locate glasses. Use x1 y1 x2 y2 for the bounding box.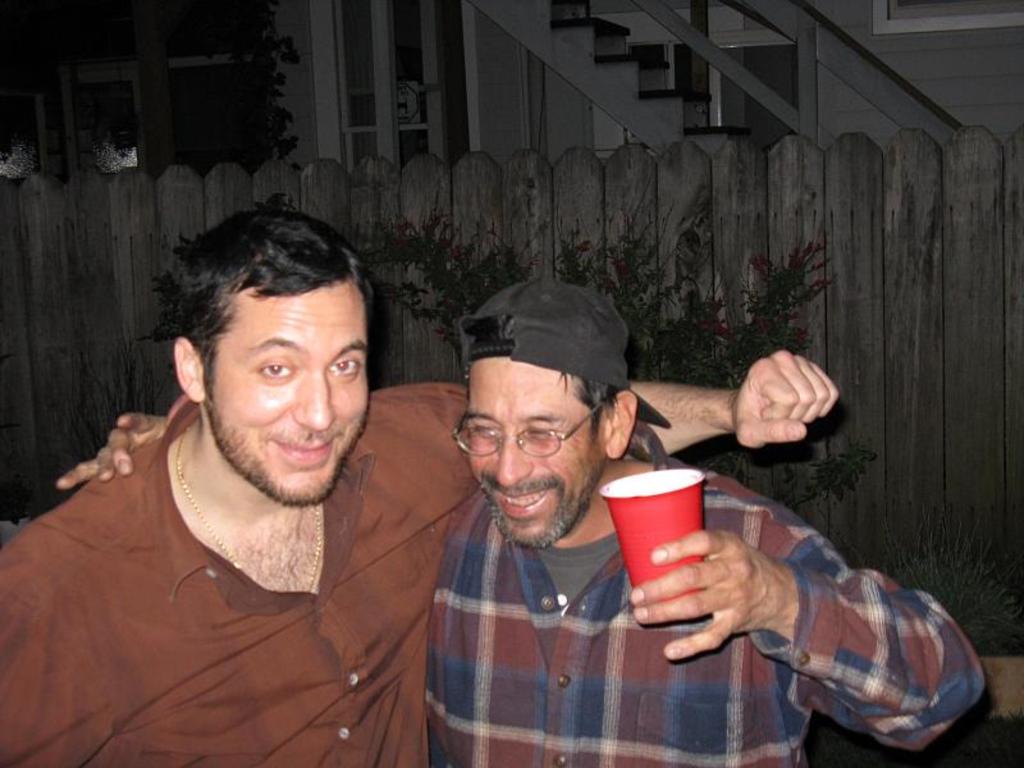
451 406 604 457.
